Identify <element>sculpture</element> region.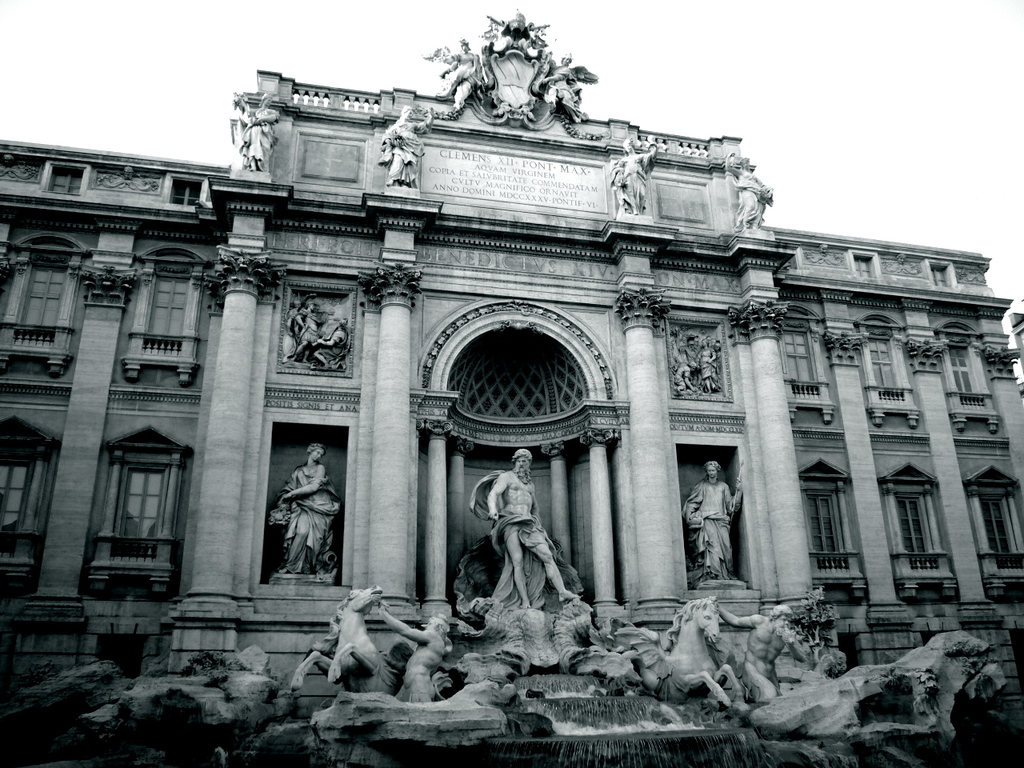
Region: crop(379, 101, 439, 182).
